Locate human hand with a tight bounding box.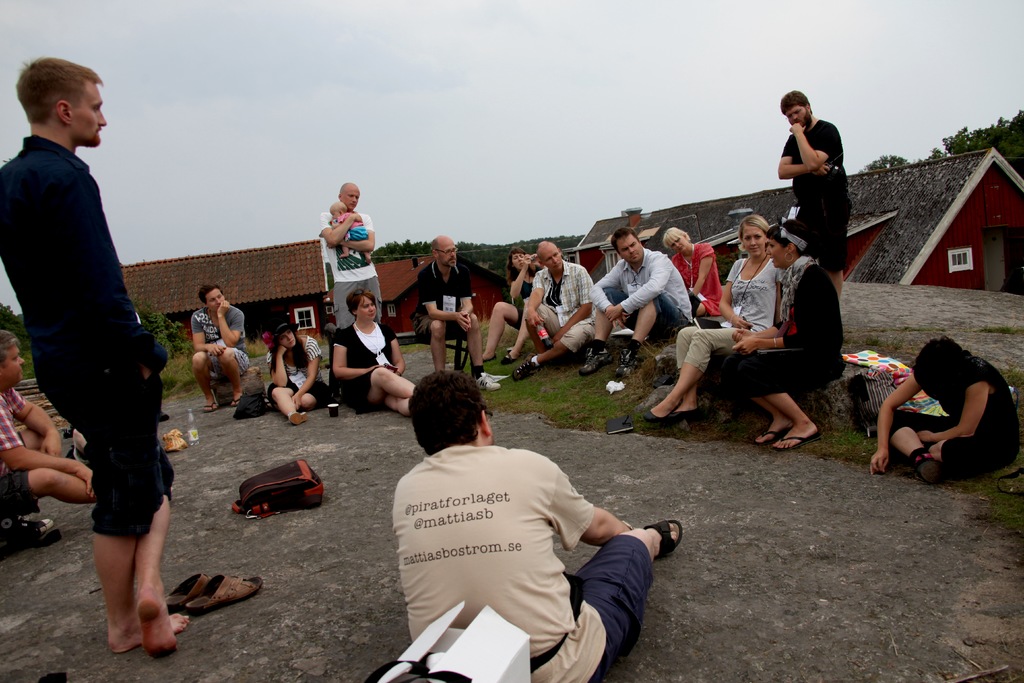
<region>523, 306, 545, 332</region>.
